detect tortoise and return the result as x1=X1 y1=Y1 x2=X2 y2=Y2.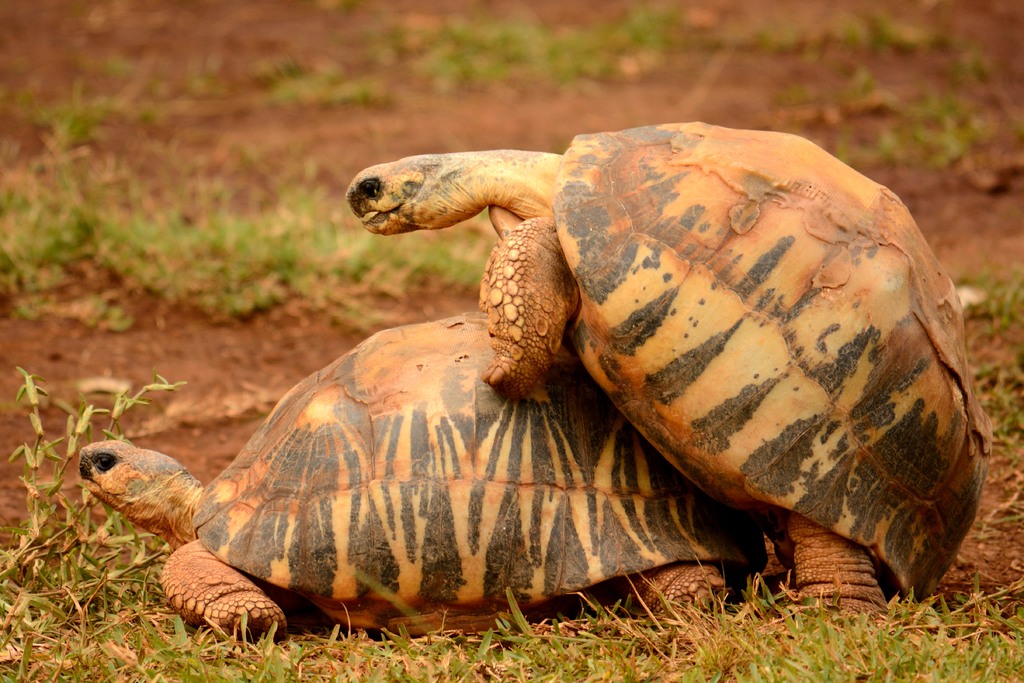
x1=73 y1=310 x2=762 y2=629.
